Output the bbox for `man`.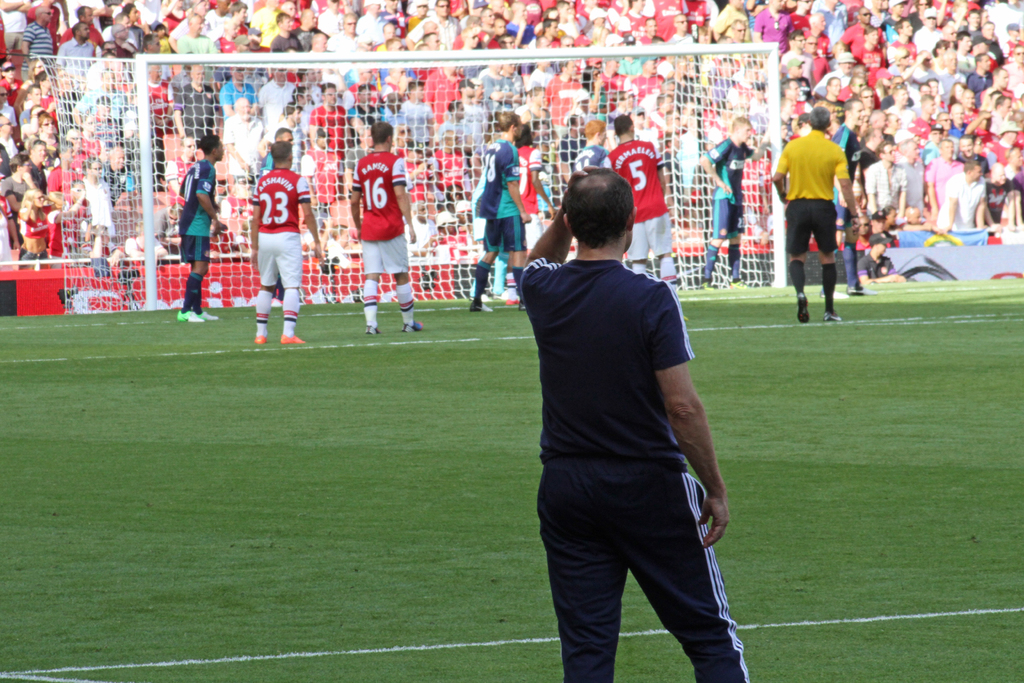
(568, 119, 605, 248).
